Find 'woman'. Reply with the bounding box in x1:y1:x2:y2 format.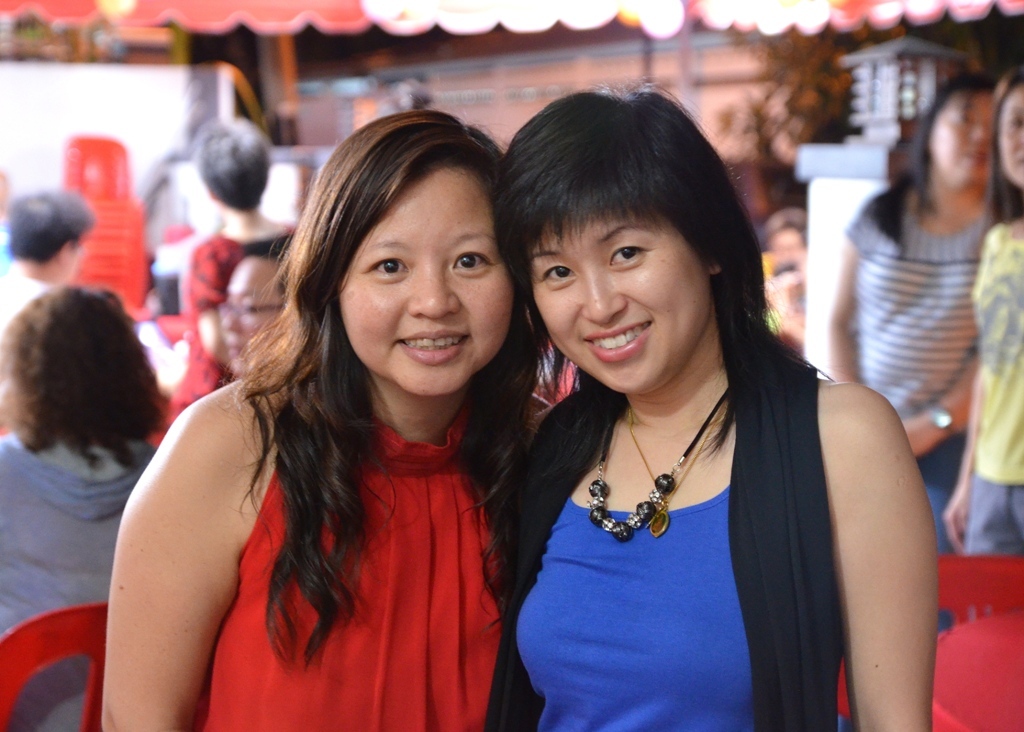
944:72:1023:635.
